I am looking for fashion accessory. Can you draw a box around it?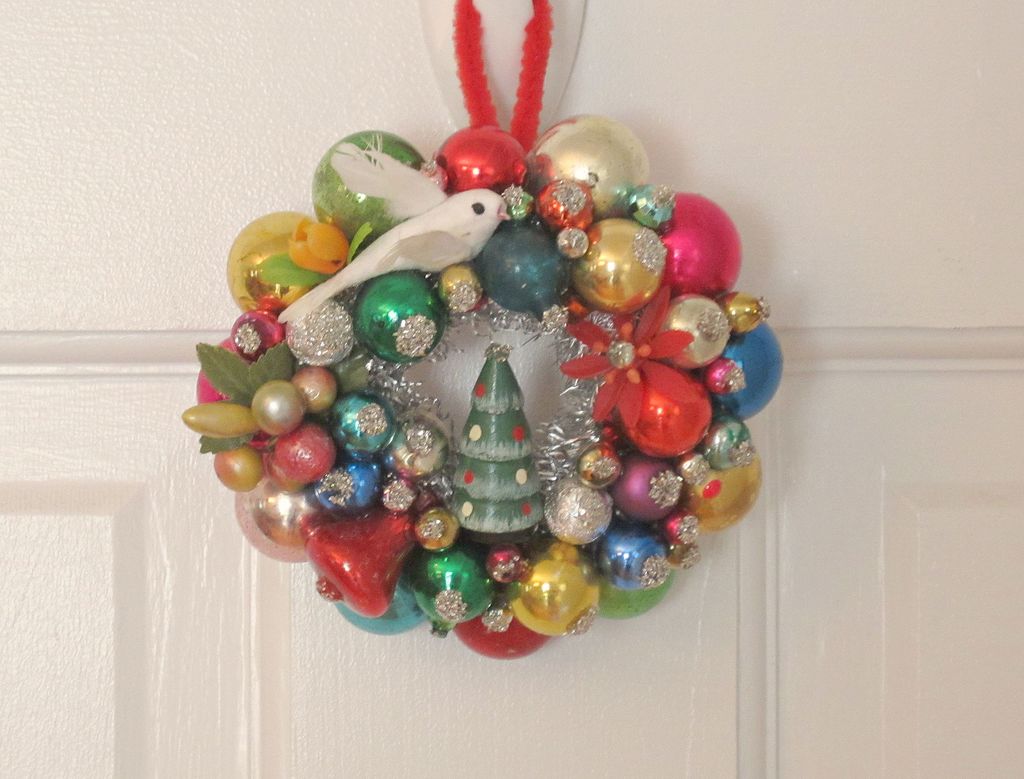
Sure, the bounding box is 180,0,785,660.
